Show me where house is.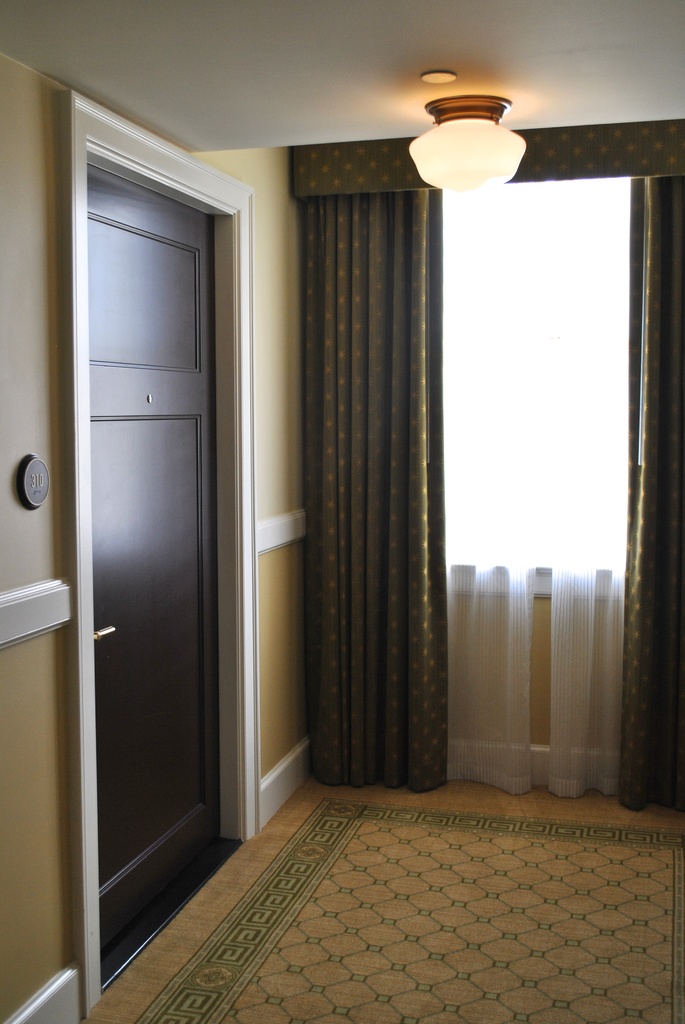
house is at pyautogui.locateOnScreen(0, 1, 684, 1023).
